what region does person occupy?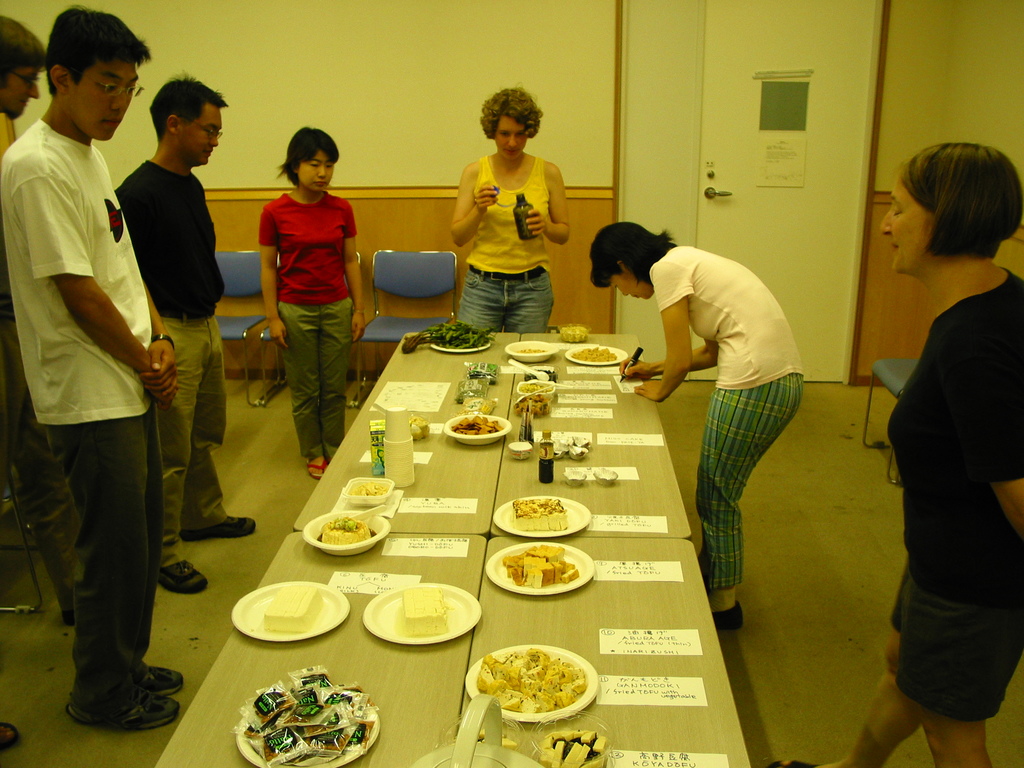
BBox(261, 124, 364, 479).
